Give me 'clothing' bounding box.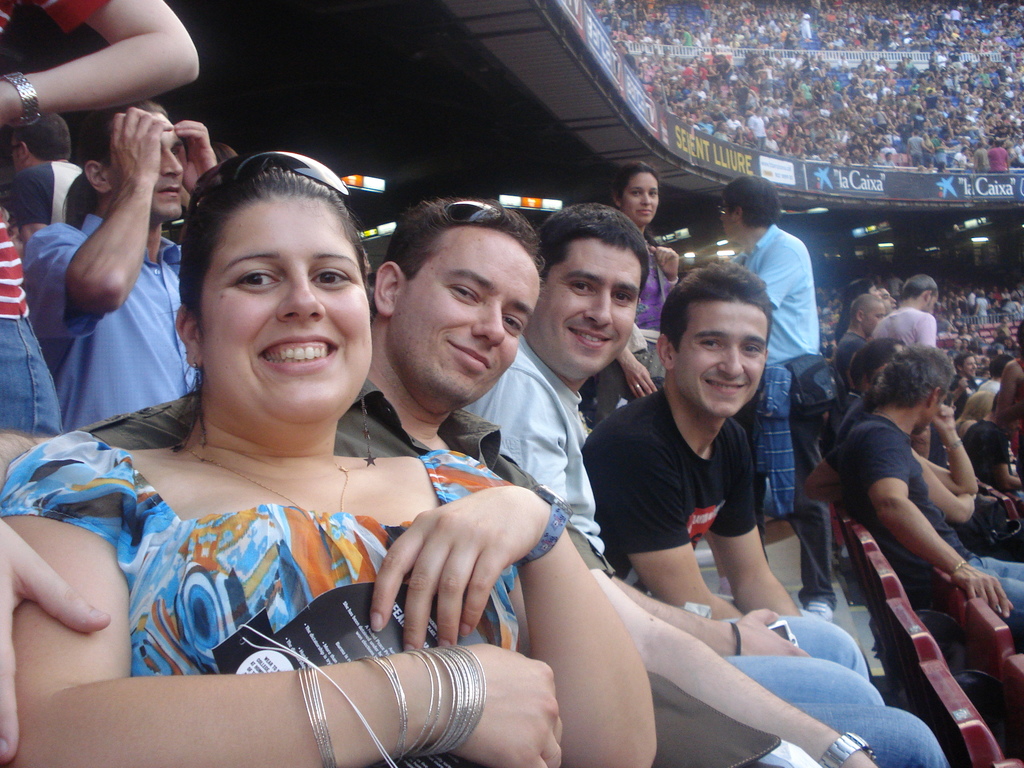
824/394/1023/650.
